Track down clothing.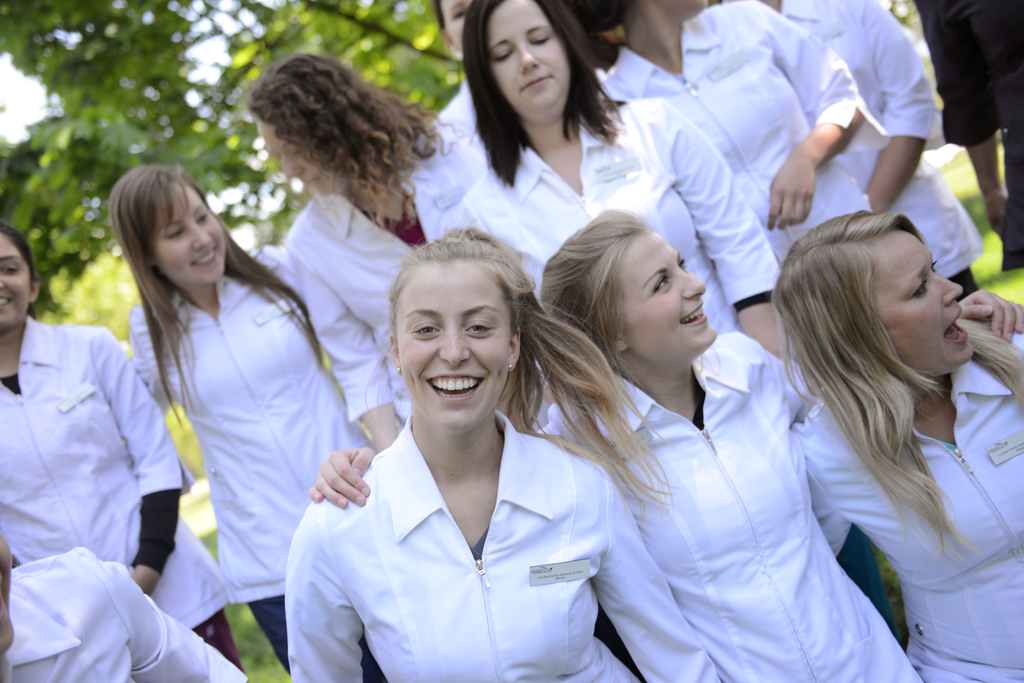
Tracked to rect(905, 0, 1023, 273).
